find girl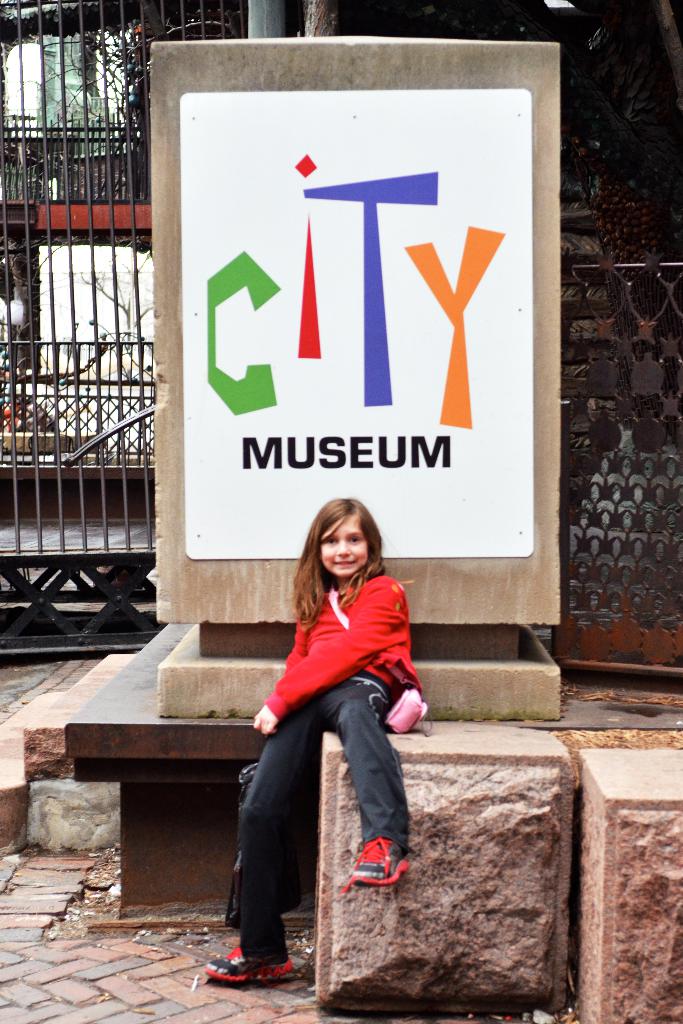
<region>202, 492, 426, 987</region>
